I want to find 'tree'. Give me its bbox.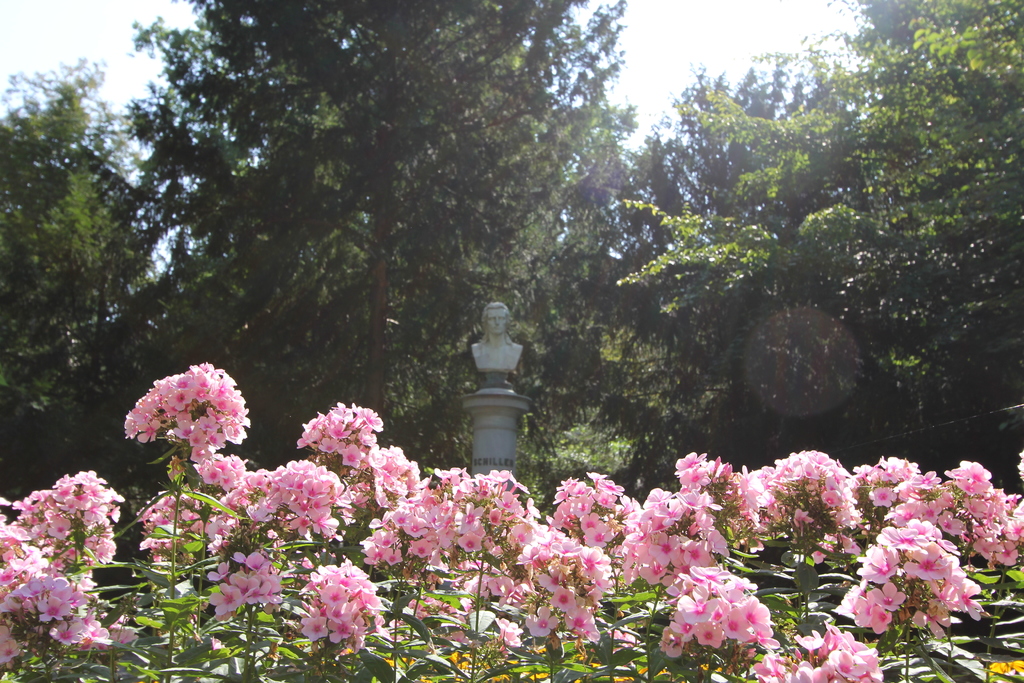
<box>115,0,631,448</box>.
